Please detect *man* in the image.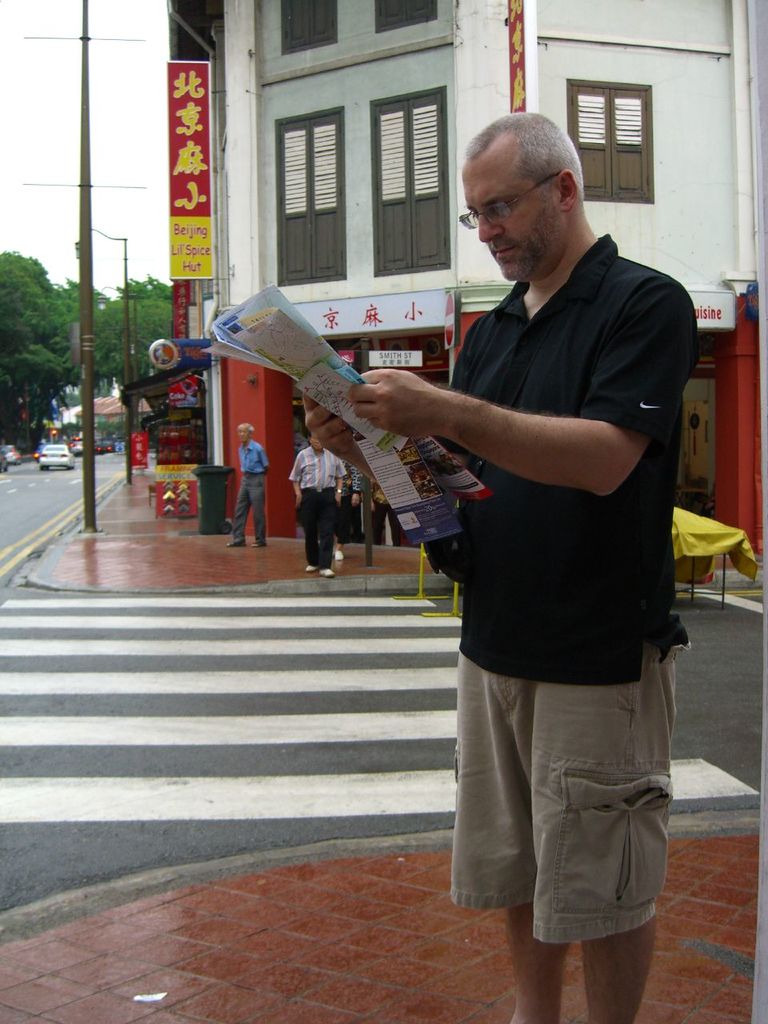
(228, 425, 266, 544).
